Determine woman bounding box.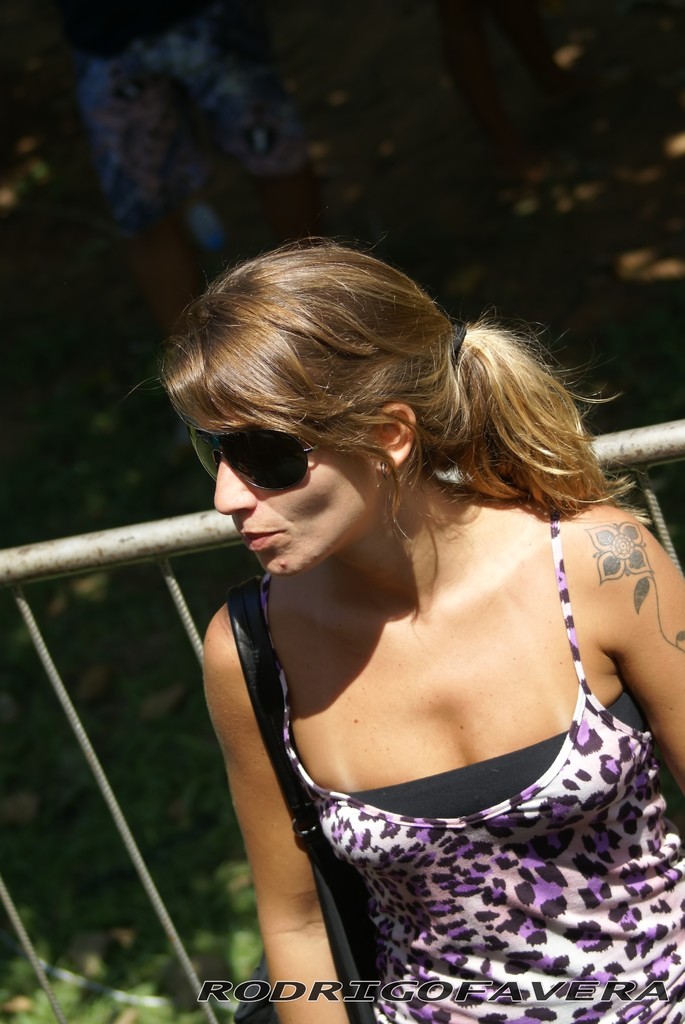
Determined: rect(123, 195, 678, 986).
